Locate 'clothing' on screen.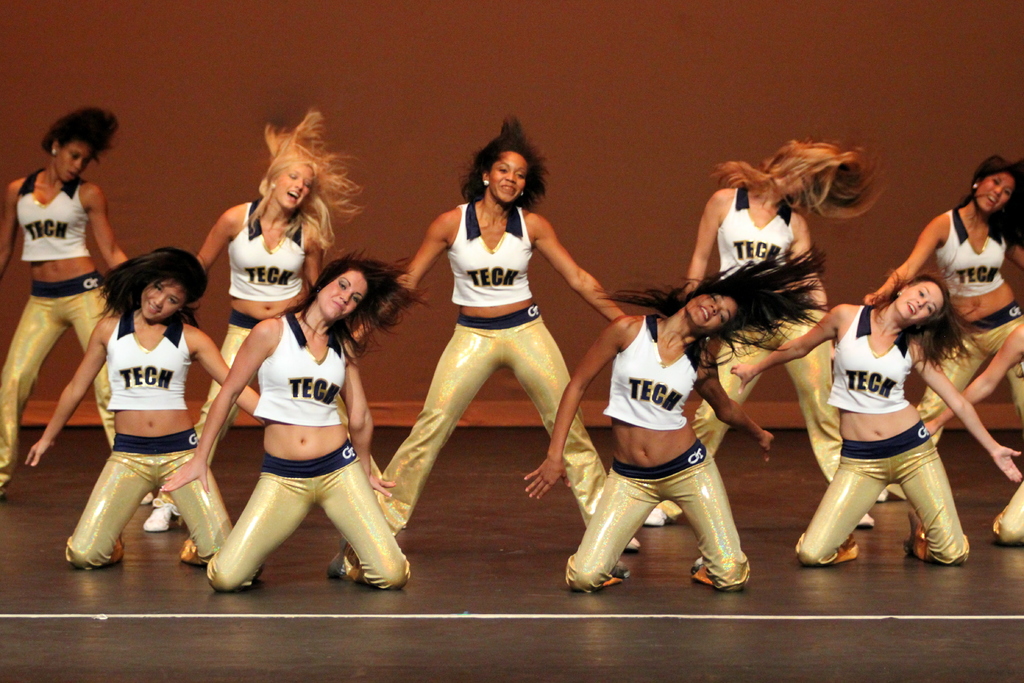
On screen at detection(916, 210, 1023, 449).
